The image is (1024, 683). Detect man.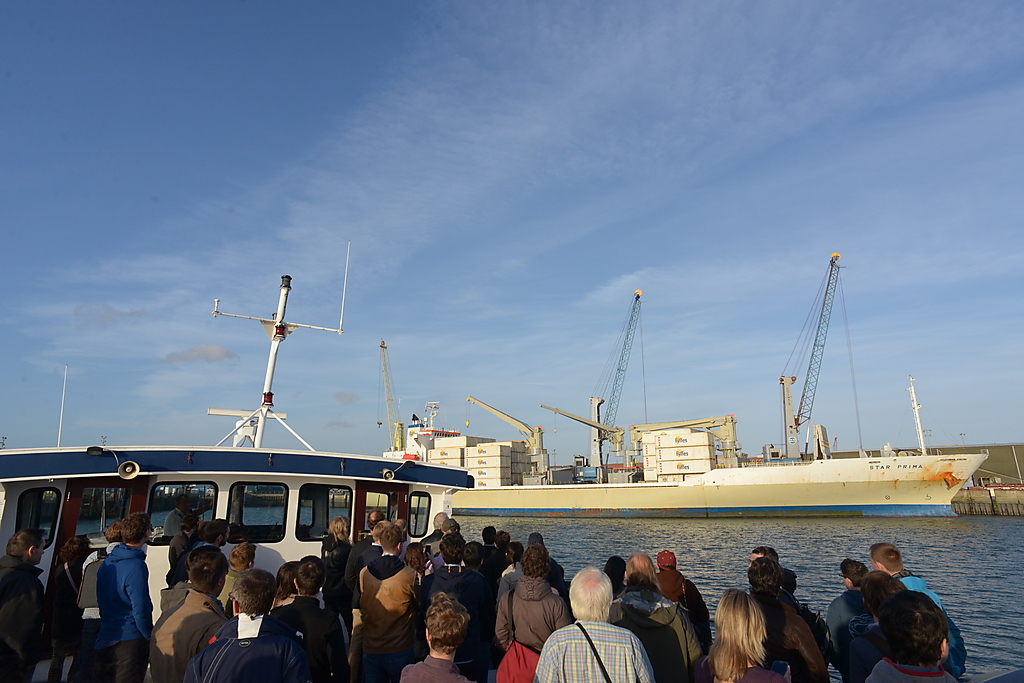
Detection: (867, 545, 966, 676).
